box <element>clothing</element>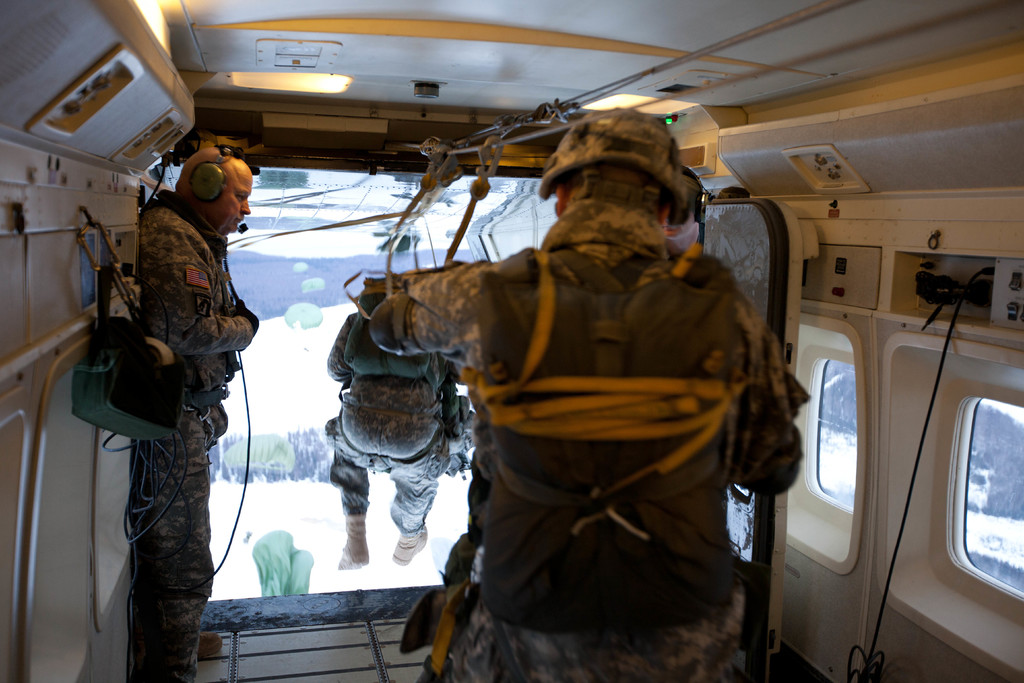
detection(131, 429, 207, 670)
